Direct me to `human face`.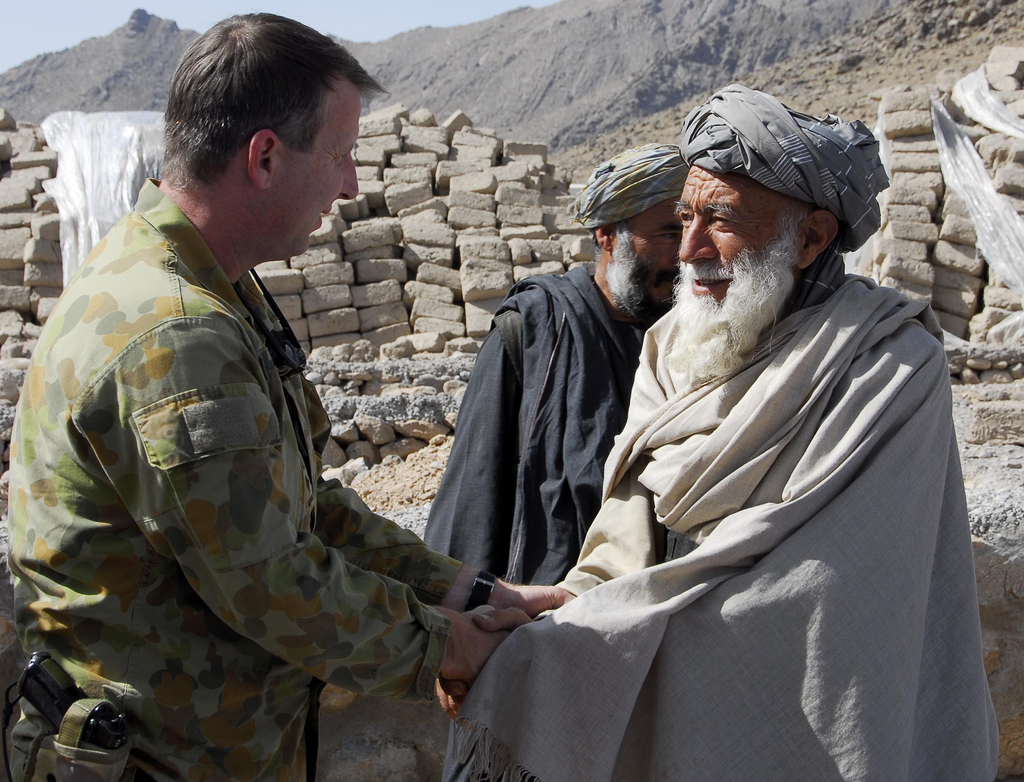
Direction: [x1=273, y1=72, x2=360, y2=255].
